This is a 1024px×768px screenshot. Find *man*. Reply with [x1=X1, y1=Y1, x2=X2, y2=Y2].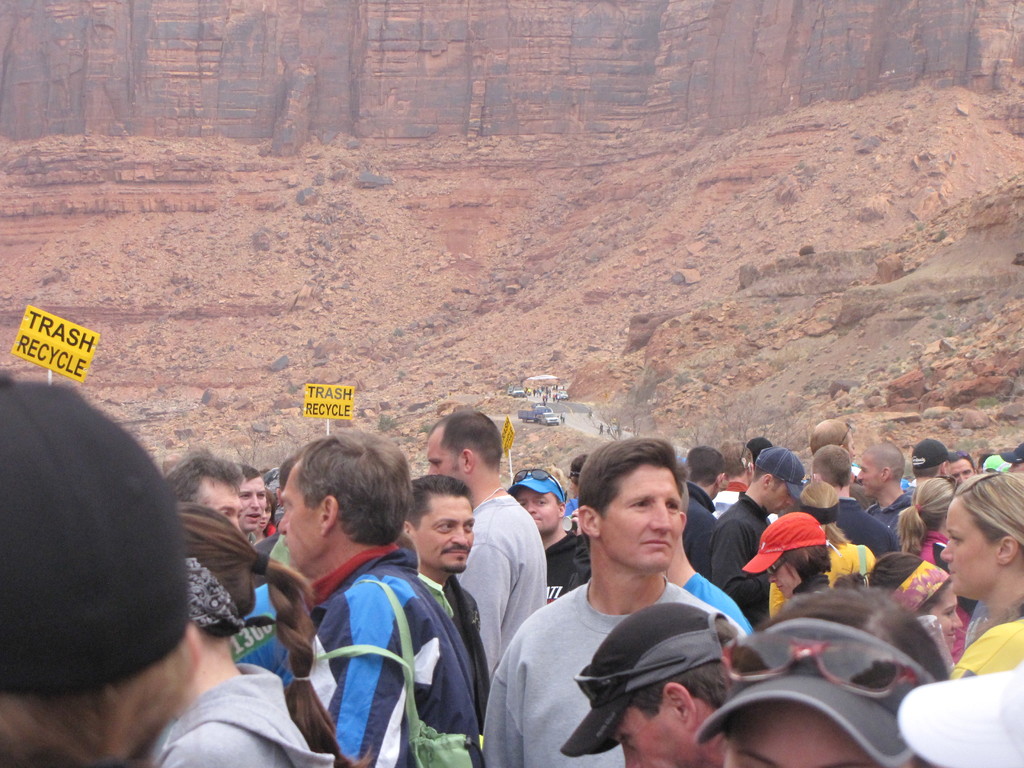
[x1=812, y1=442, x2=903, y2=562].
